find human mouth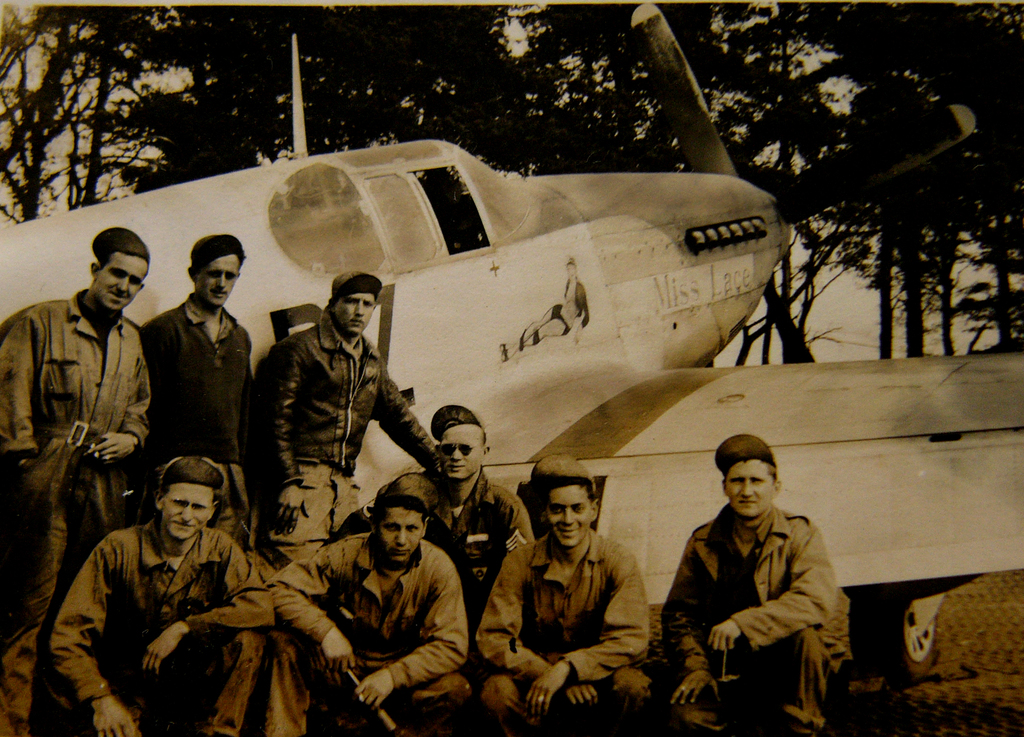
Rect(351, 320, 366, 325)
